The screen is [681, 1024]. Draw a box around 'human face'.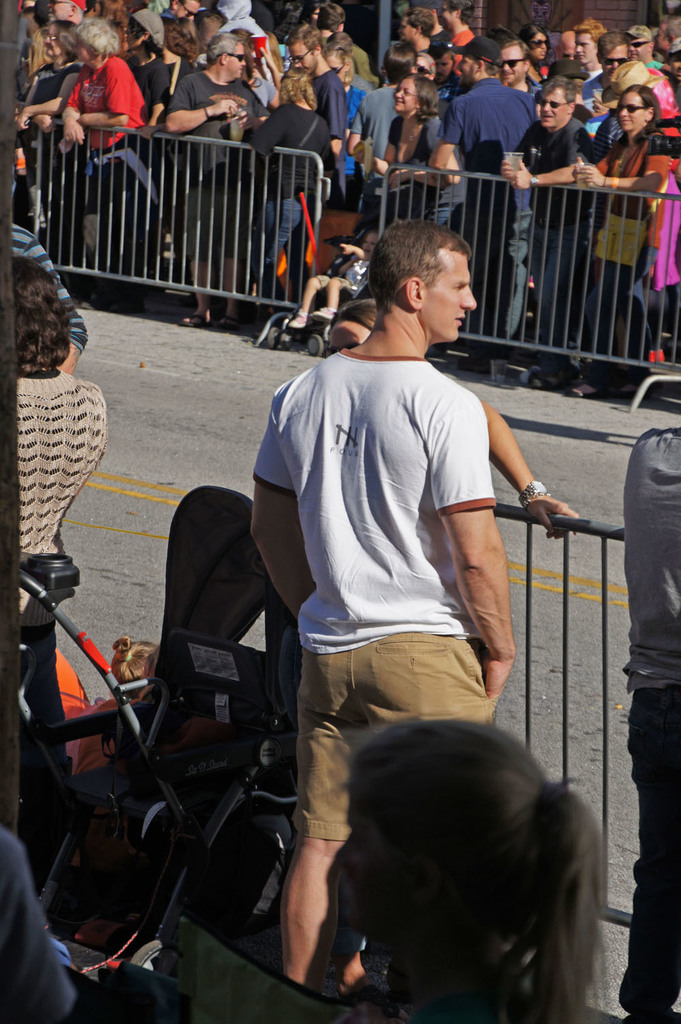
box(459, 59, 477, 80).
